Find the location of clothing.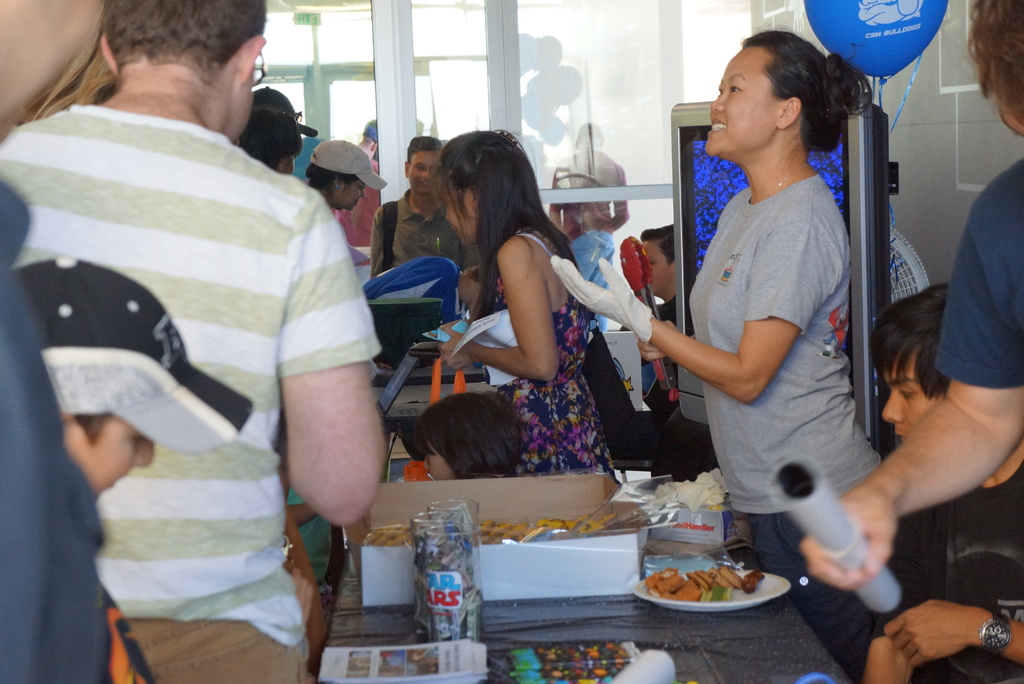
Location: 479:231:622:489.
